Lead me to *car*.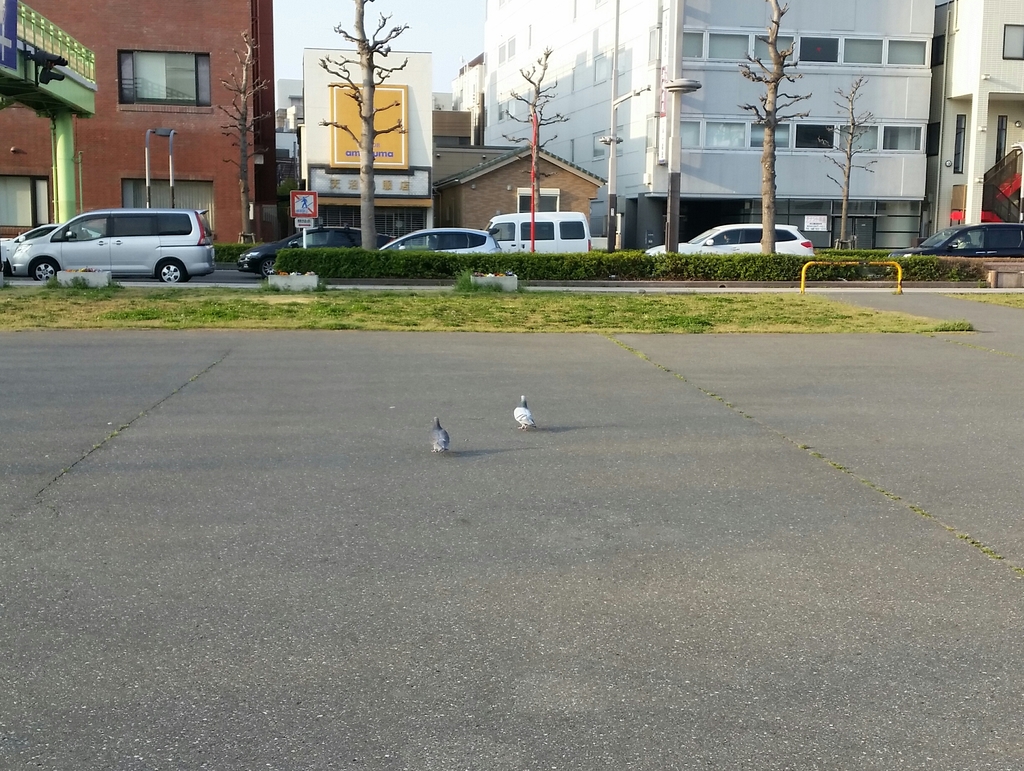
Lead to pyautogui.locateOnScreen(644, 222, 816, 256).
